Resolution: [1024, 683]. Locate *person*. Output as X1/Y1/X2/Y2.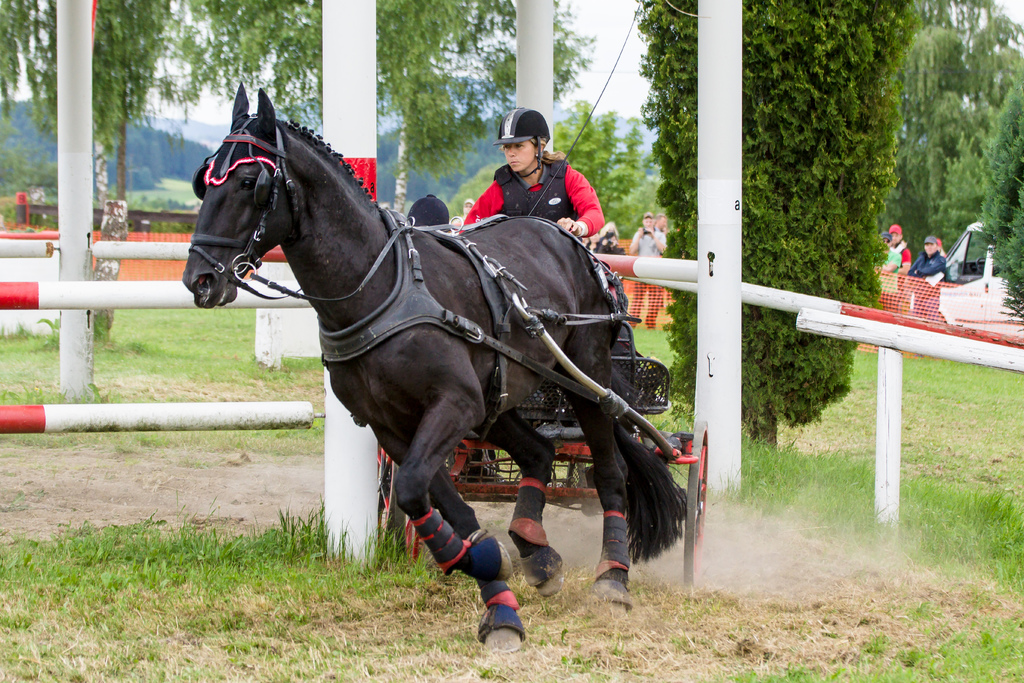
913/233/950/278.
